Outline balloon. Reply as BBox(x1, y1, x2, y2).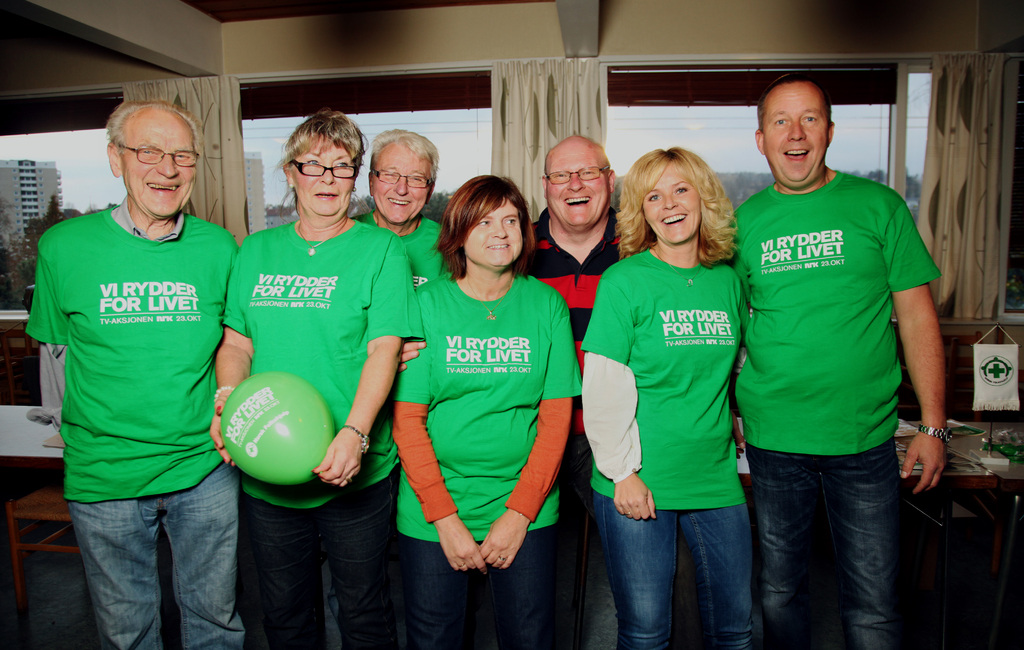
BBox(222, 374, 337, 488).
